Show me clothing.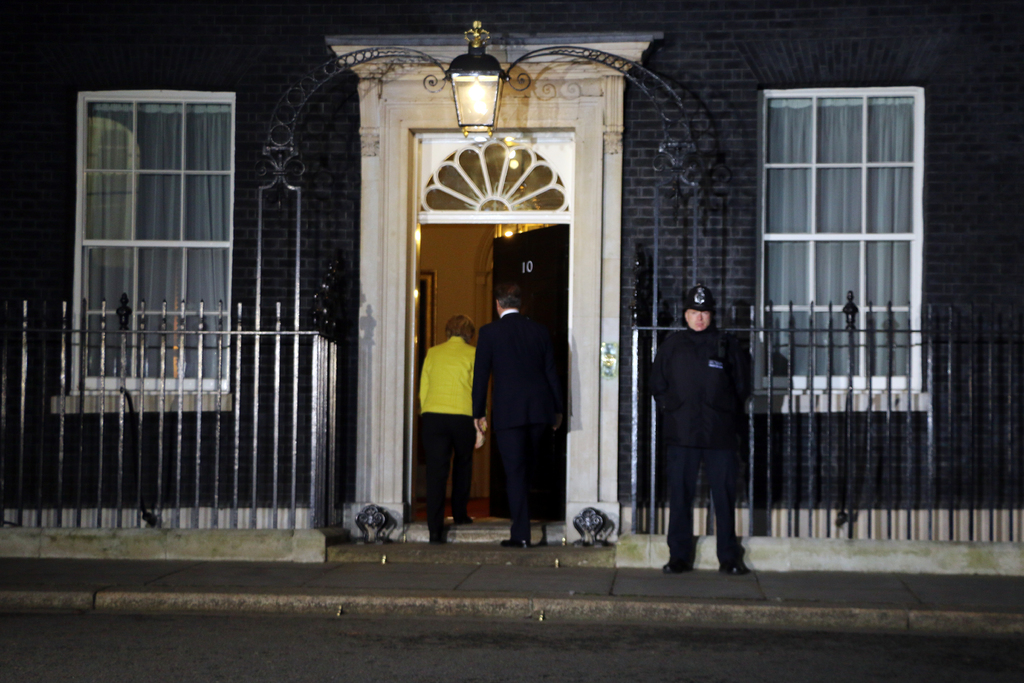
clothing is here: [x1=472, y1=310, x2=558, y2=527].
